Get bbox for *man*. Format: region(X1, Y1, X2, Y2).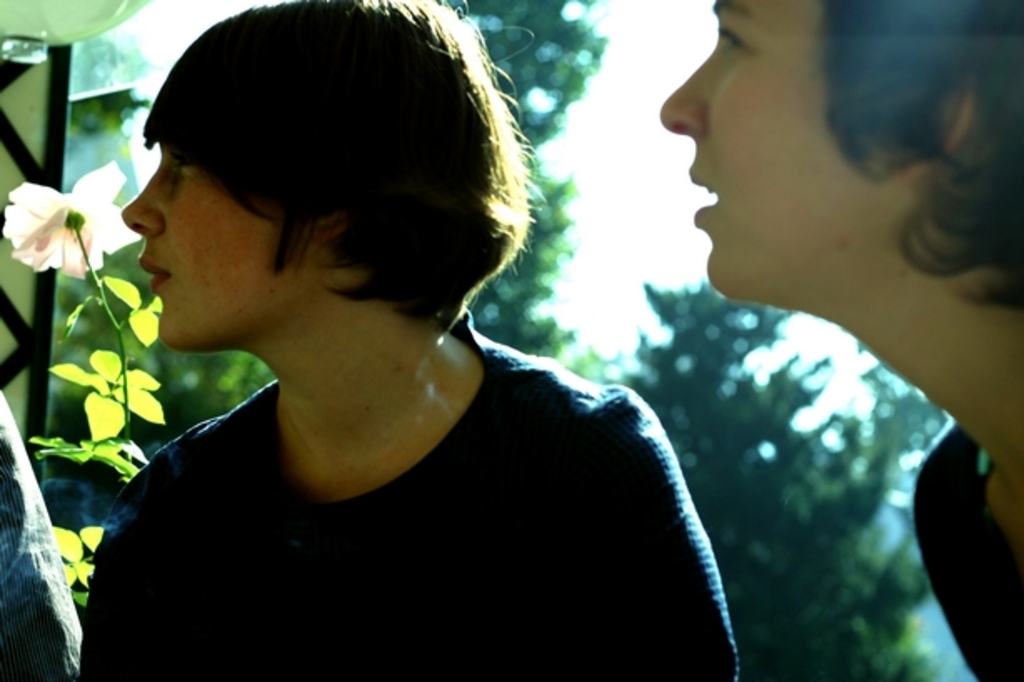
region(660, 0, 1022, 680).
